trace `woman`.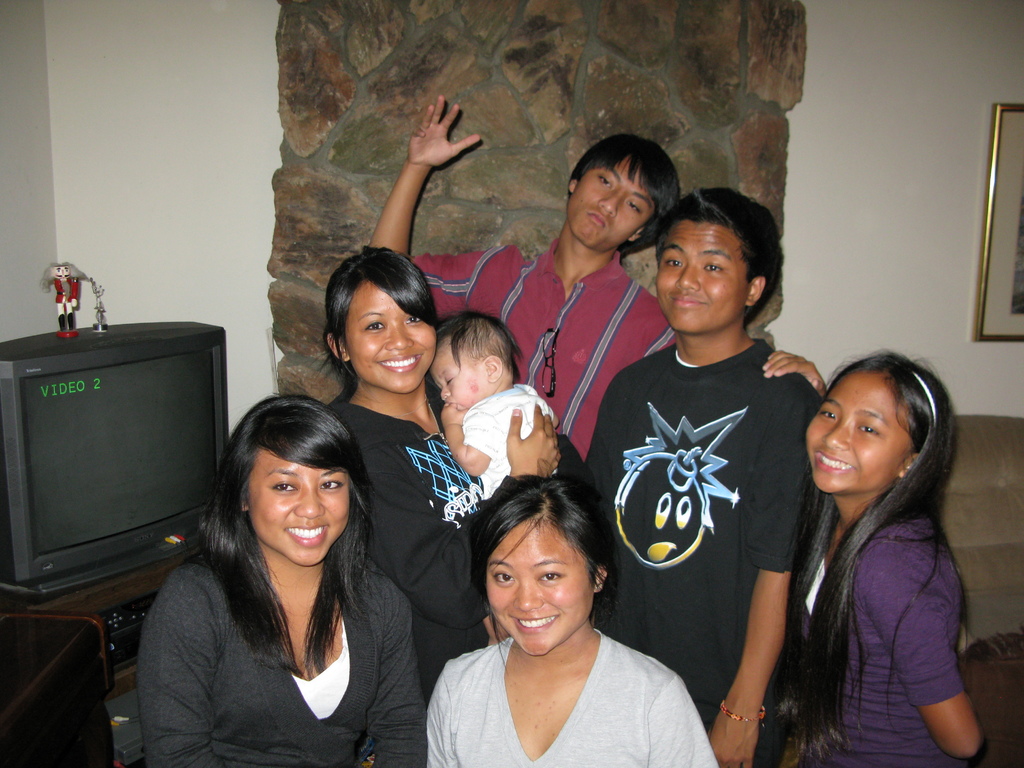
Traced to 136/392/416/767.
